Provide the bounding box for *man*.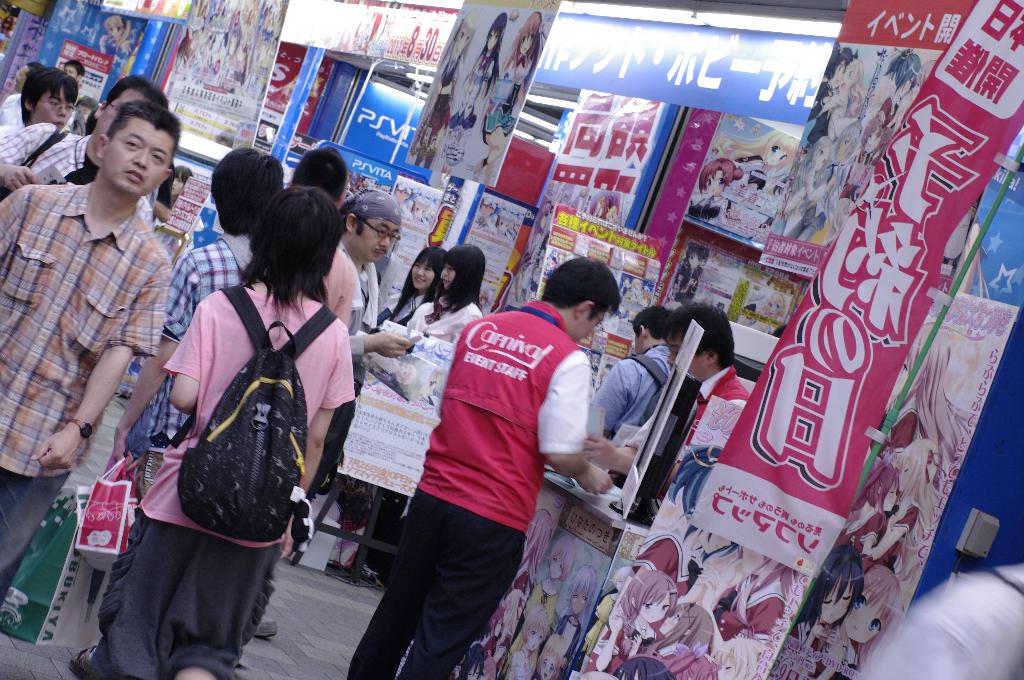
select_region(588, 305, 679, 454).
